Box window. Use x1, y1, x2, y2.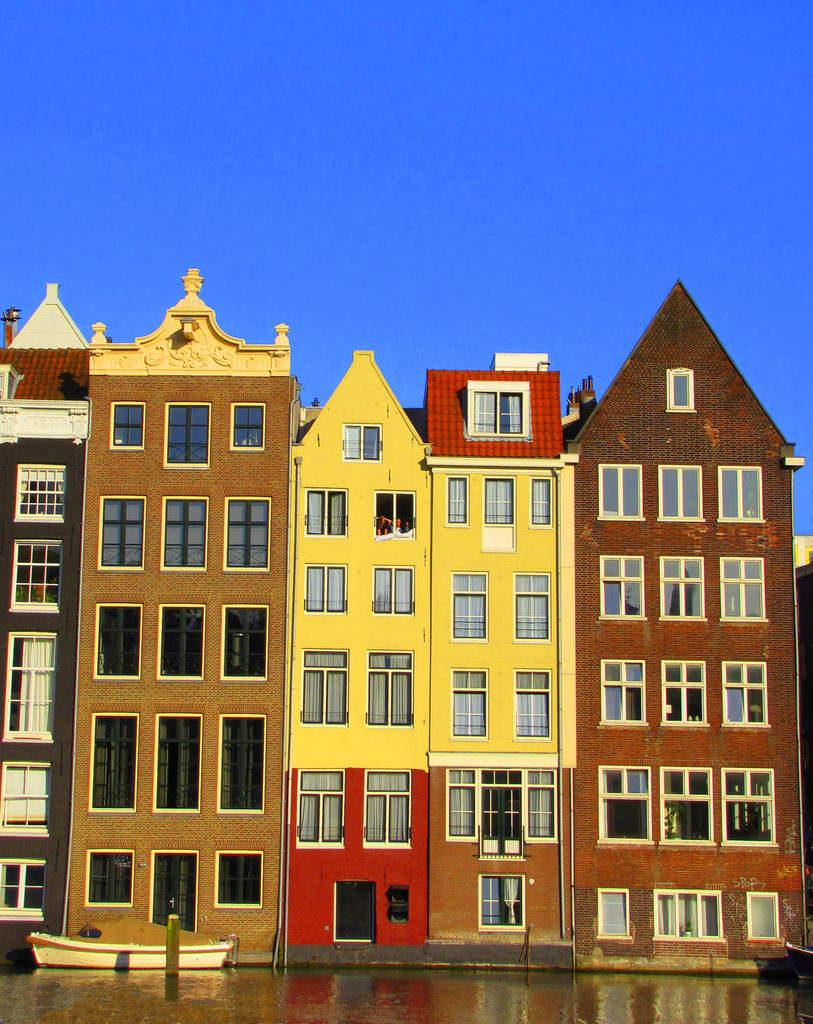
3, 632, 57, 744.
